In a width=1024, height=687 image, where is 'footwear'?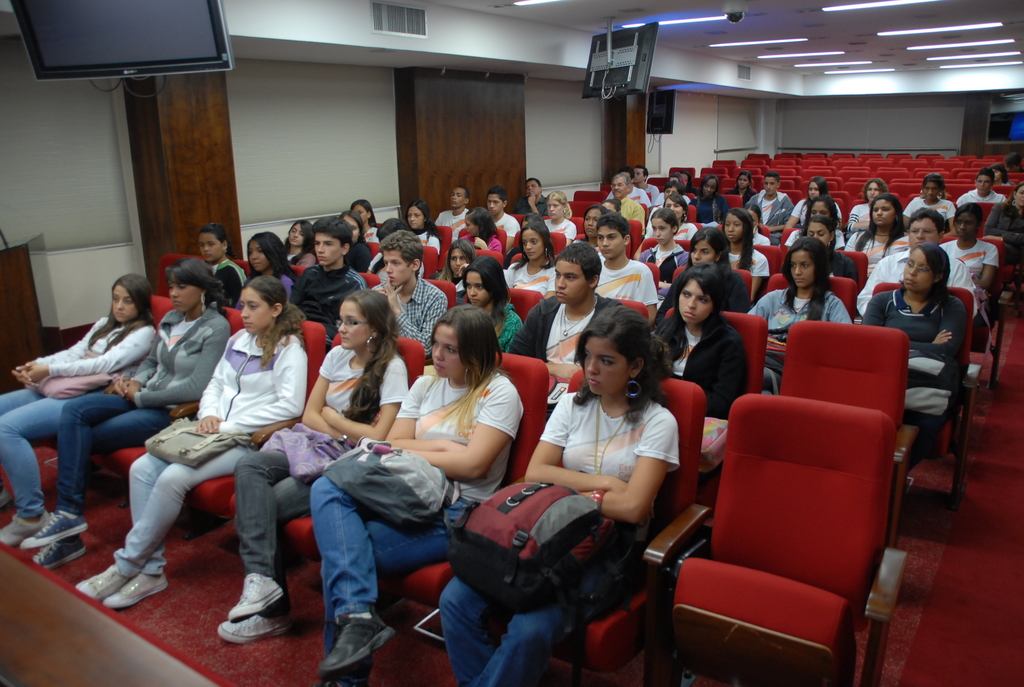
75,568,168,608.
